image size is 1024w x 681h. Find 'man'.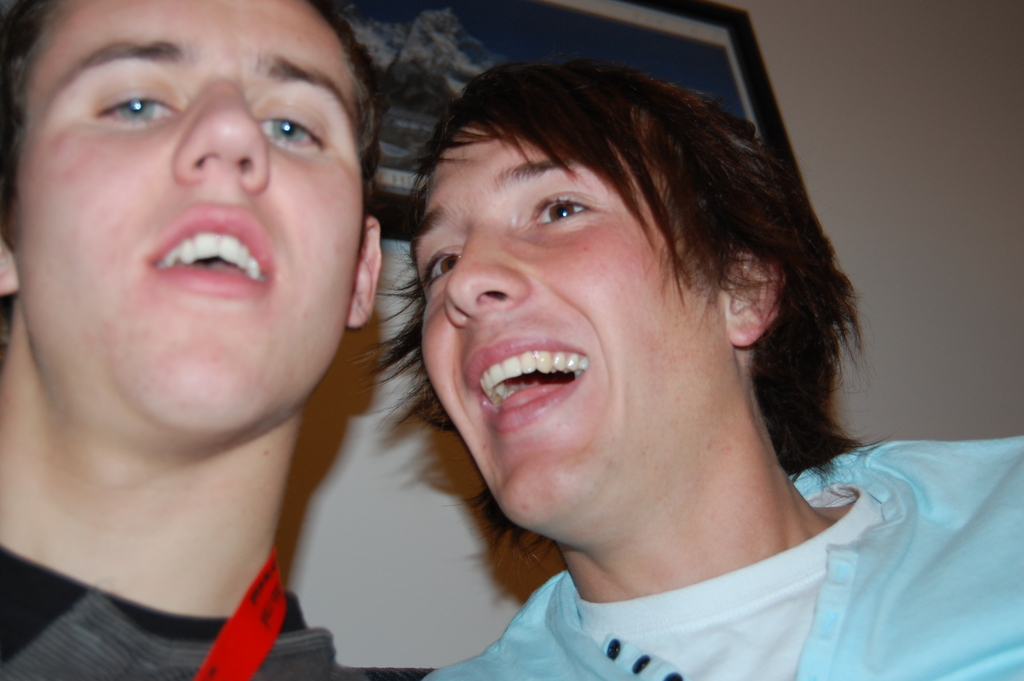
<box>0,0,433,680</box>.
